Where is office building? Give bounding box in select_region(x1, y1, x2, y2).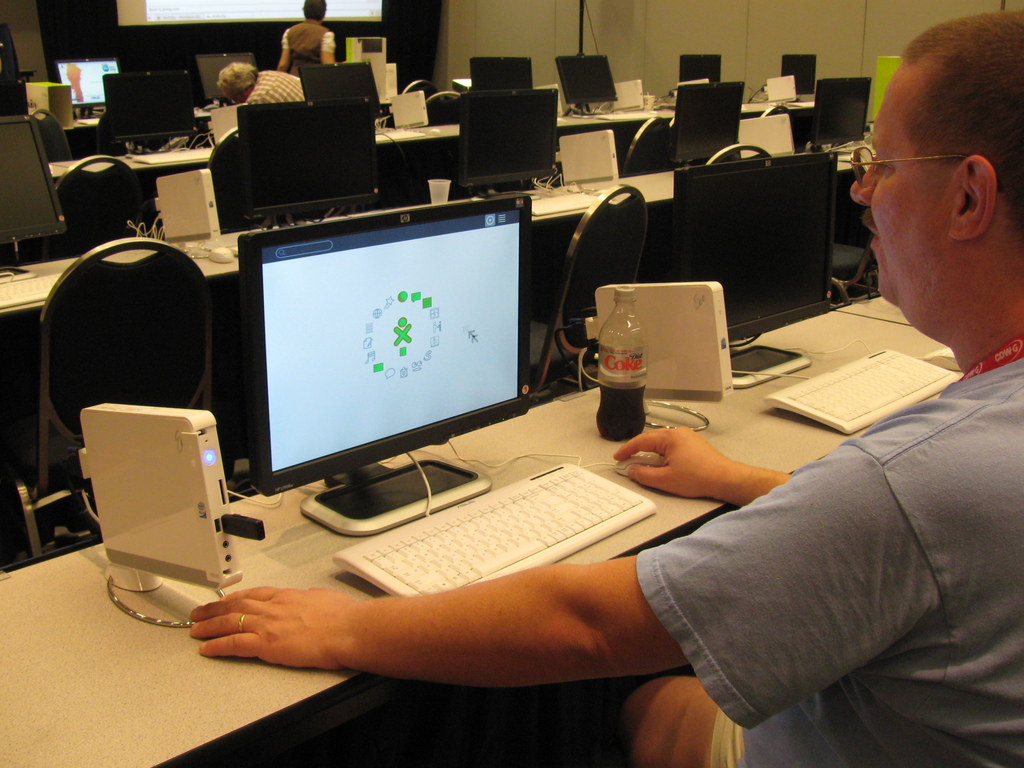
select_region(0, 0, 1023, 760).
